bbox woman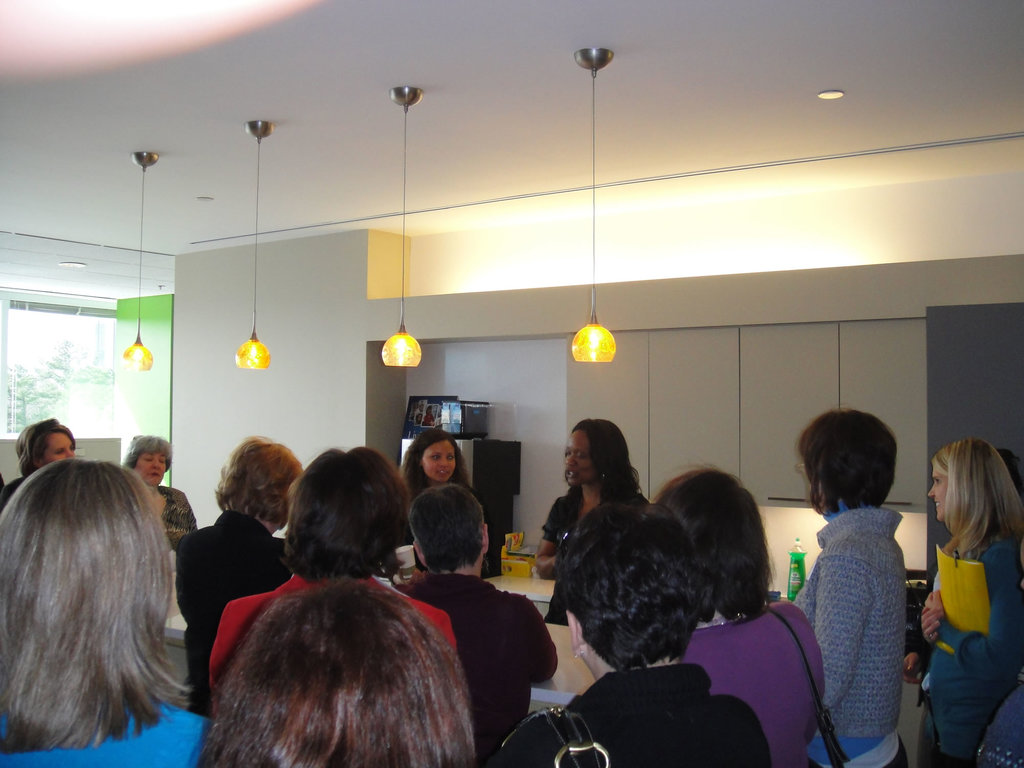
120,428,195,540
